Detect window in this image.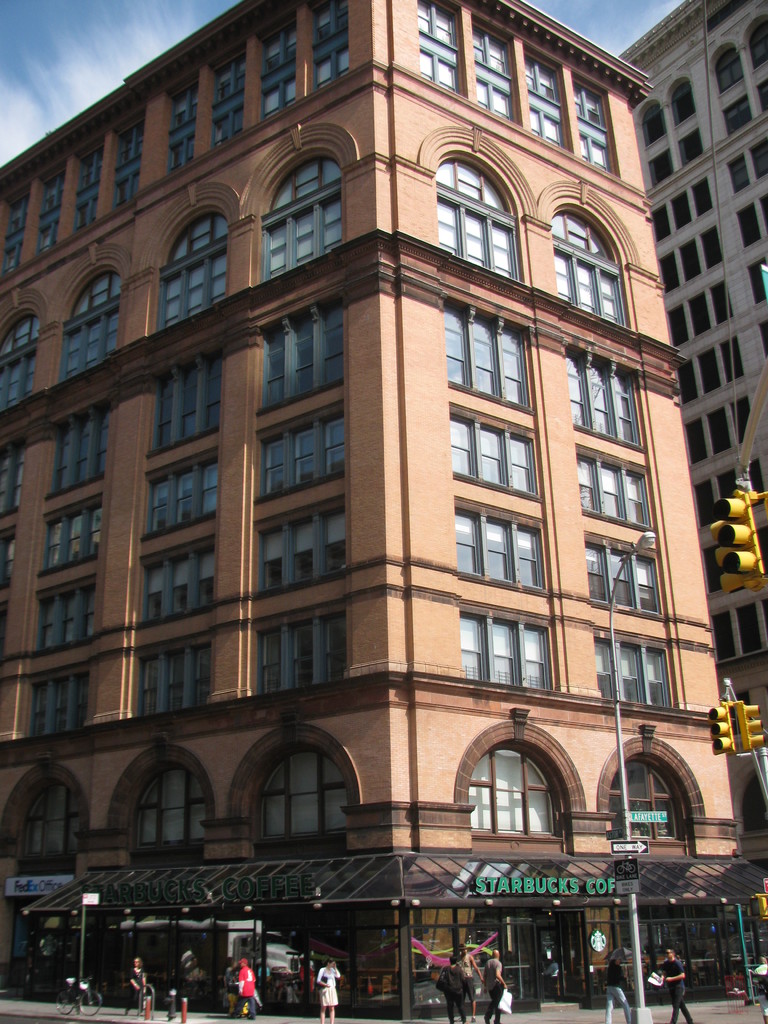
Detection: BBox(251, 612, 344, 691).
